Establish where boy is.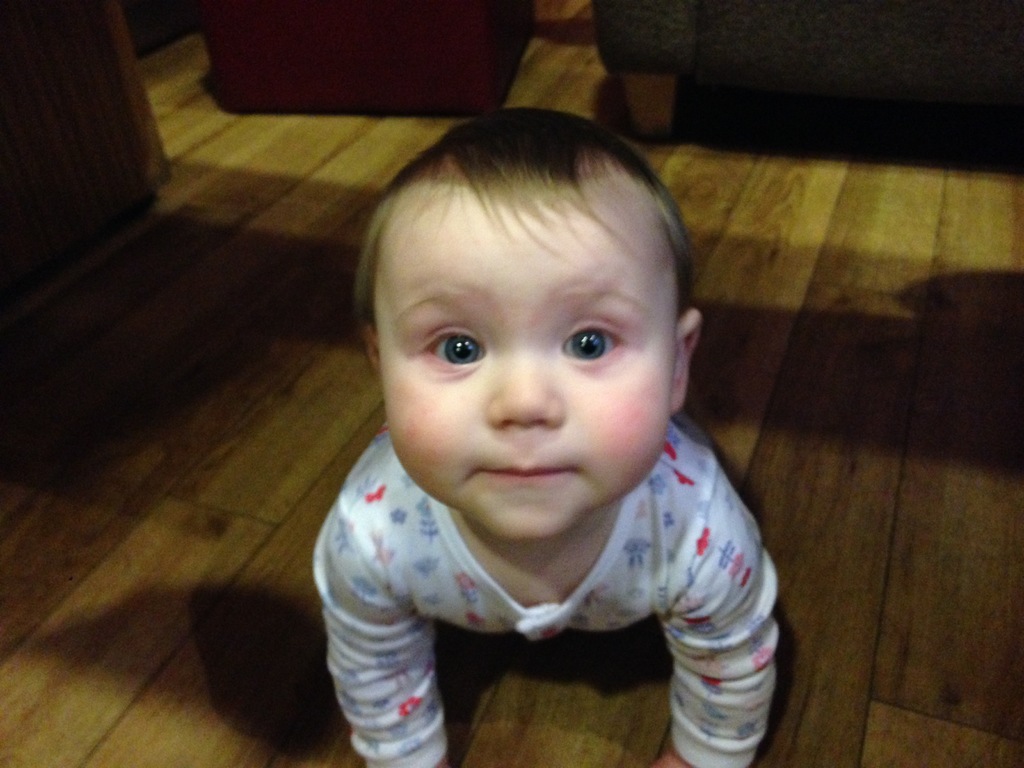
Established at bbox(263, 104, 819, 764).
